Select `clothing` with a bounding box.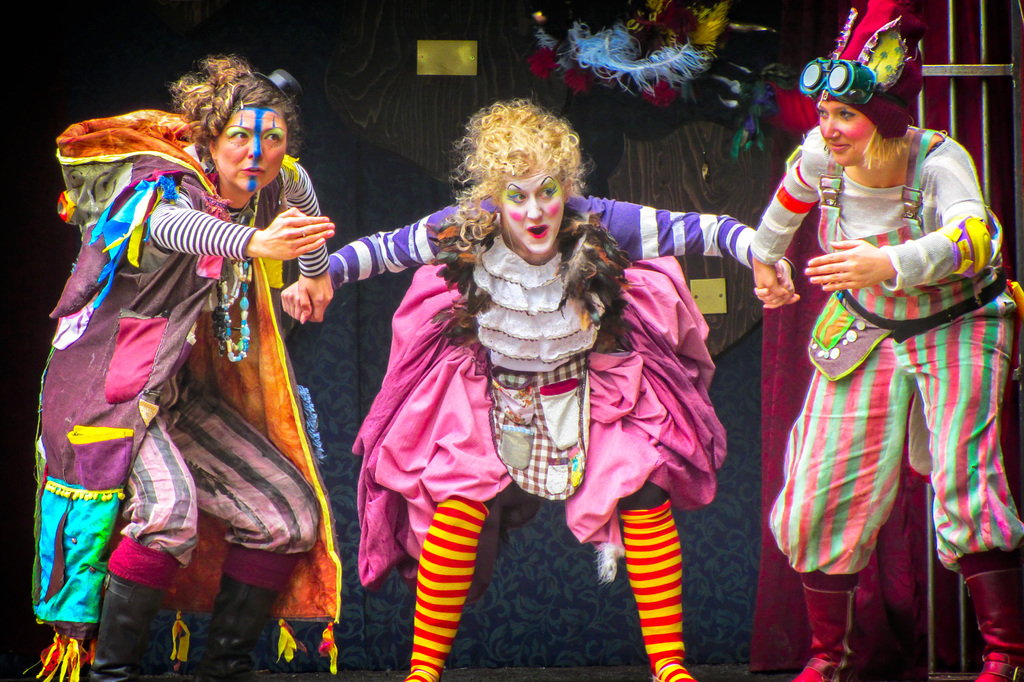
{"left": 762, "top": 125, "right": 1023, "bottom": 574}.
